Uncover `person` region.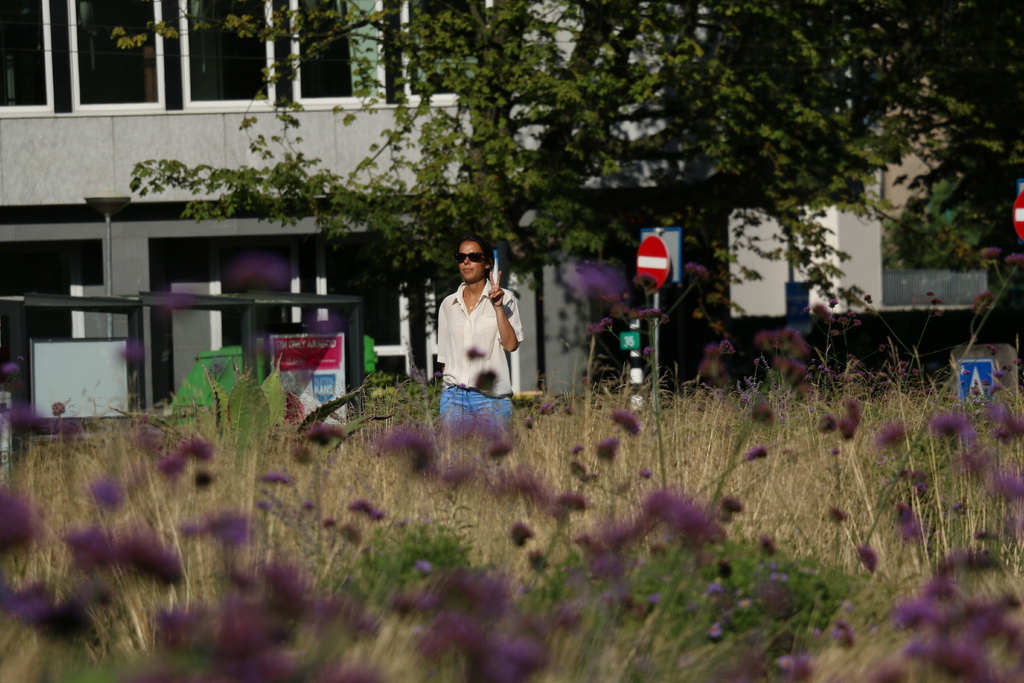
Uncovered: (435, 236, 525, 442).
